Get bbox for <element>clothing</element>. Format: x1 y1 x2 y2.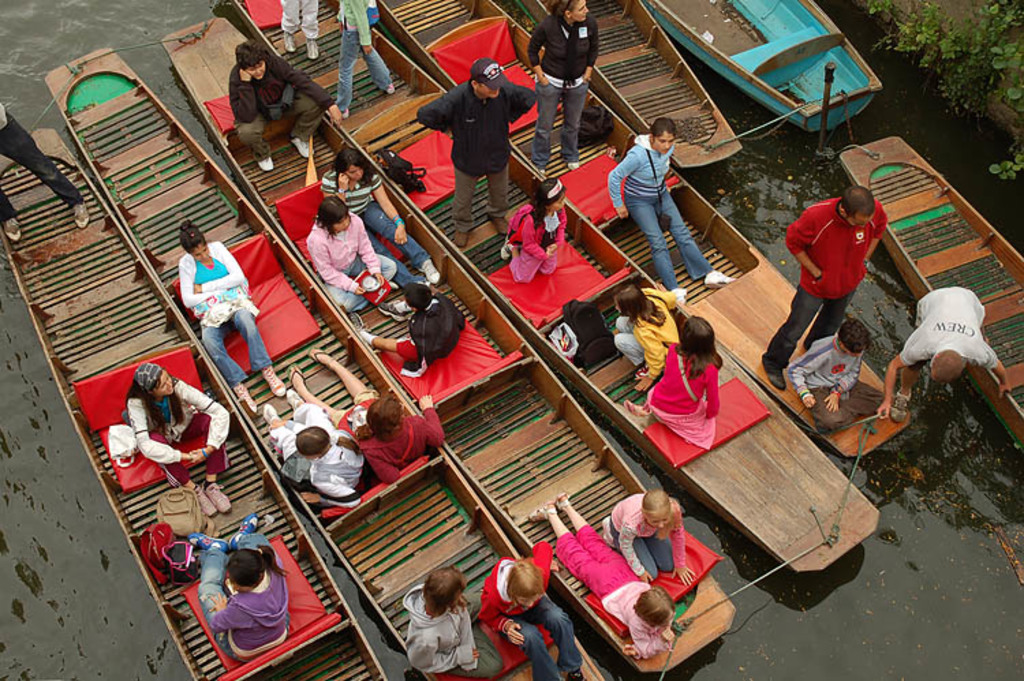
183 232 277 383.
